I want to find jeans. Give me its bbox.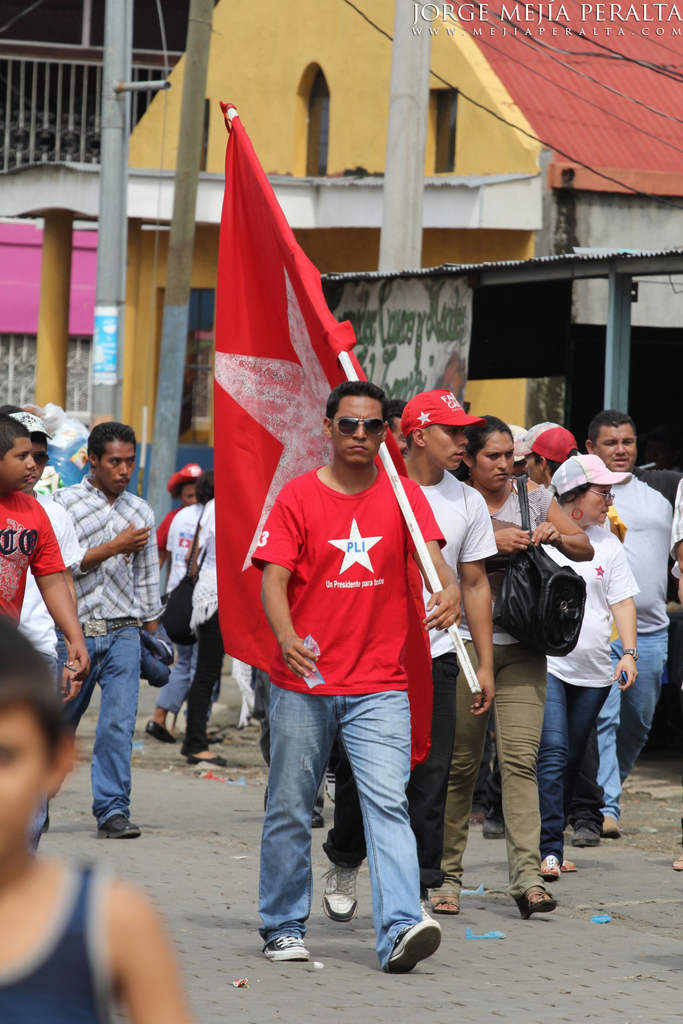
{"left": 533, "top": 671, "right": 615, "bottom": 862}.
